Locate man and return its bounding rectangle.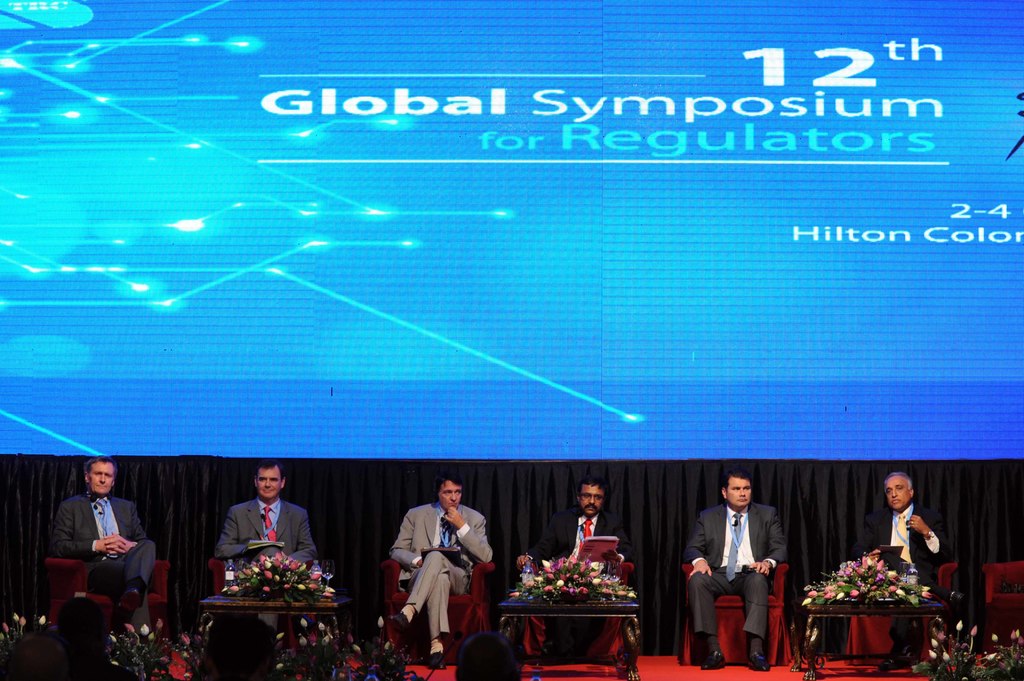
216:455:321:576.
